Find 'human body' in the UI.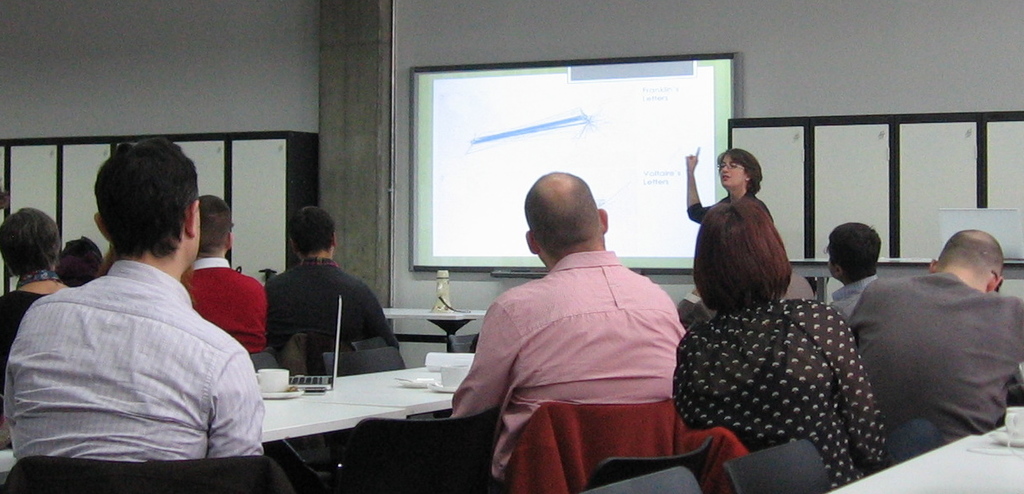
UI element at BBox(673, 292, 892, 493).
